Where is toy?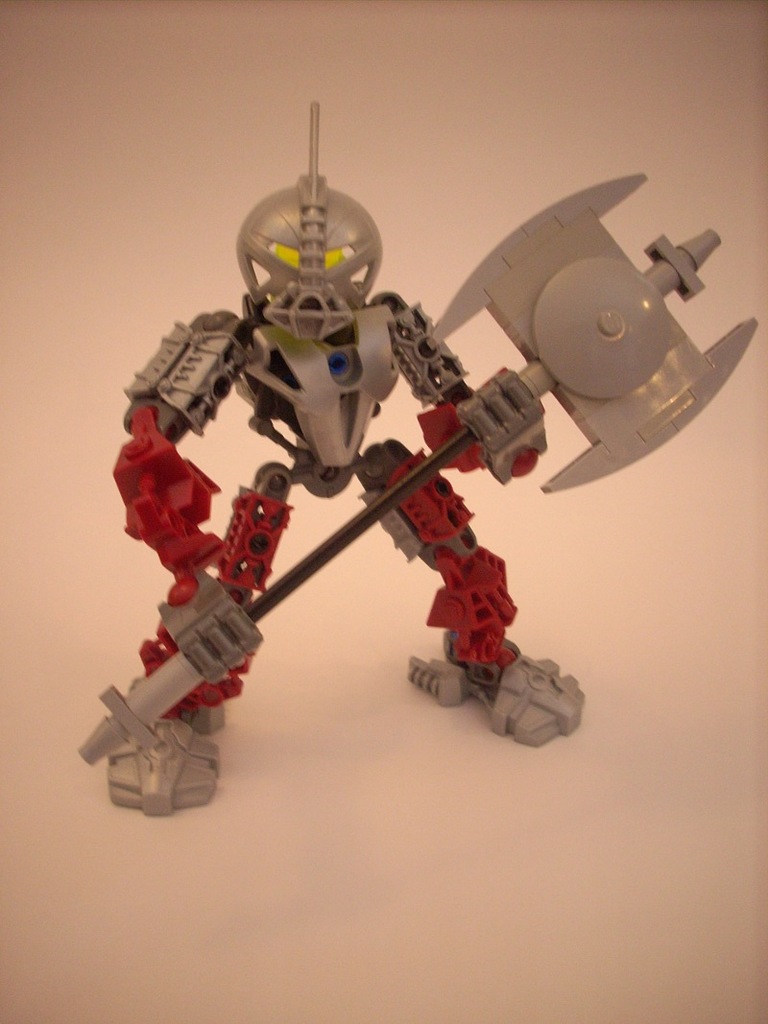
box(107, 135, 697, 805).
